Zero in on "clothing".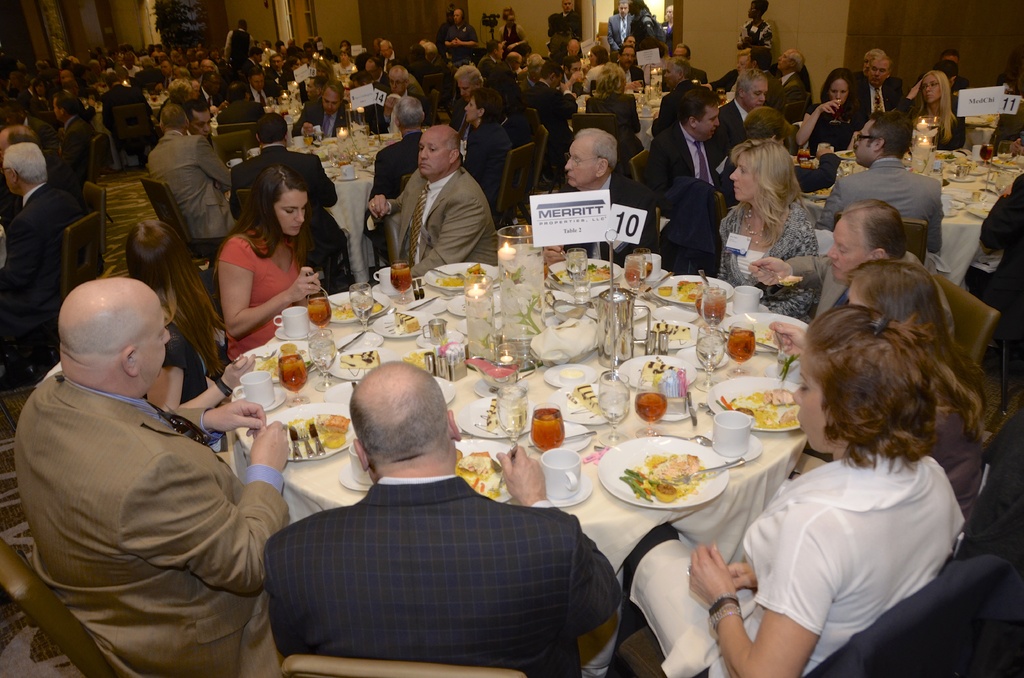
Zeroed in: pyautogui.locateOnScreen(269, 66, 291, 87).
